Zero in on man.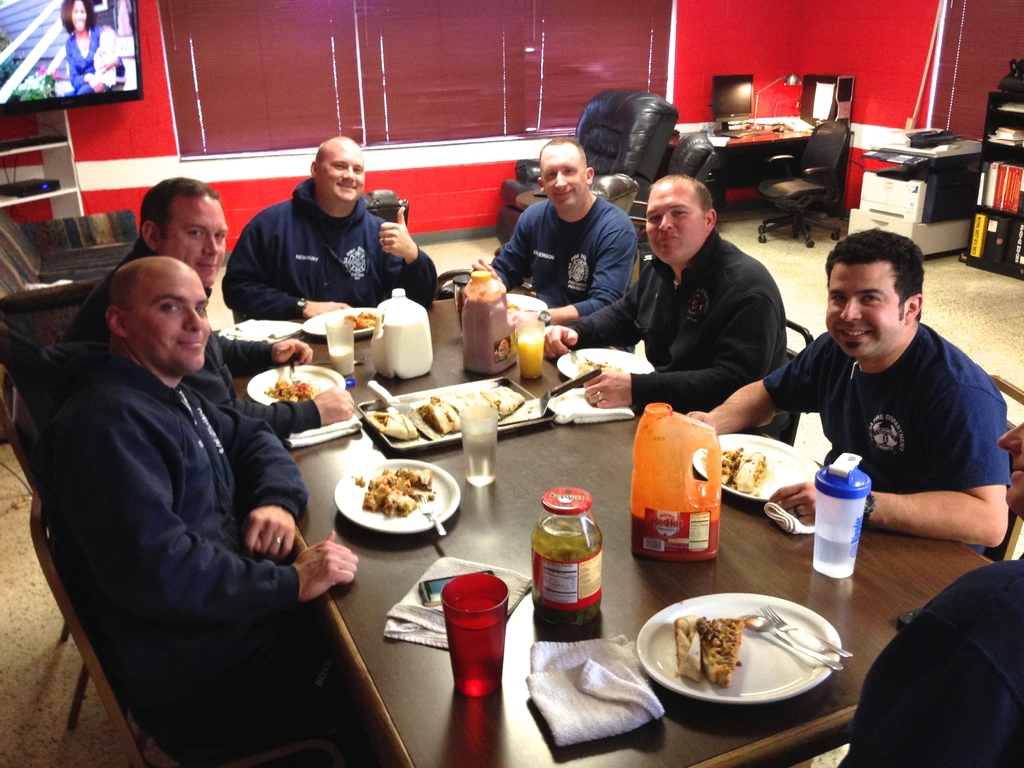
Zeroed in: bbox(546, 173, 801, 456).
